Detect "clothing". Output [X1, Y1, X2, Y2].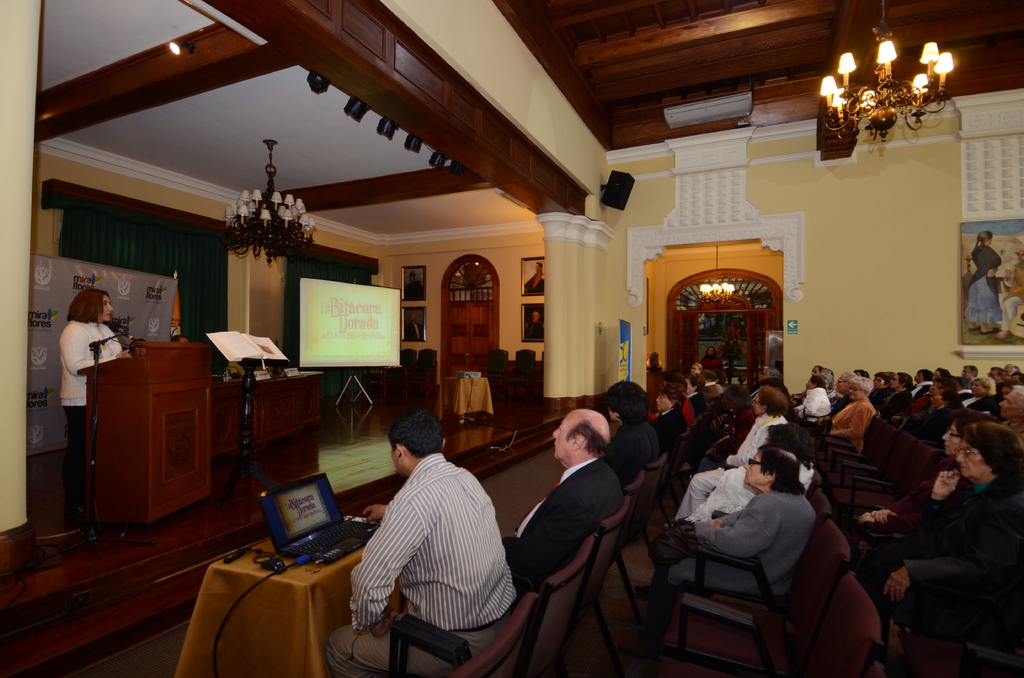
[60, 318, 129, 506].
